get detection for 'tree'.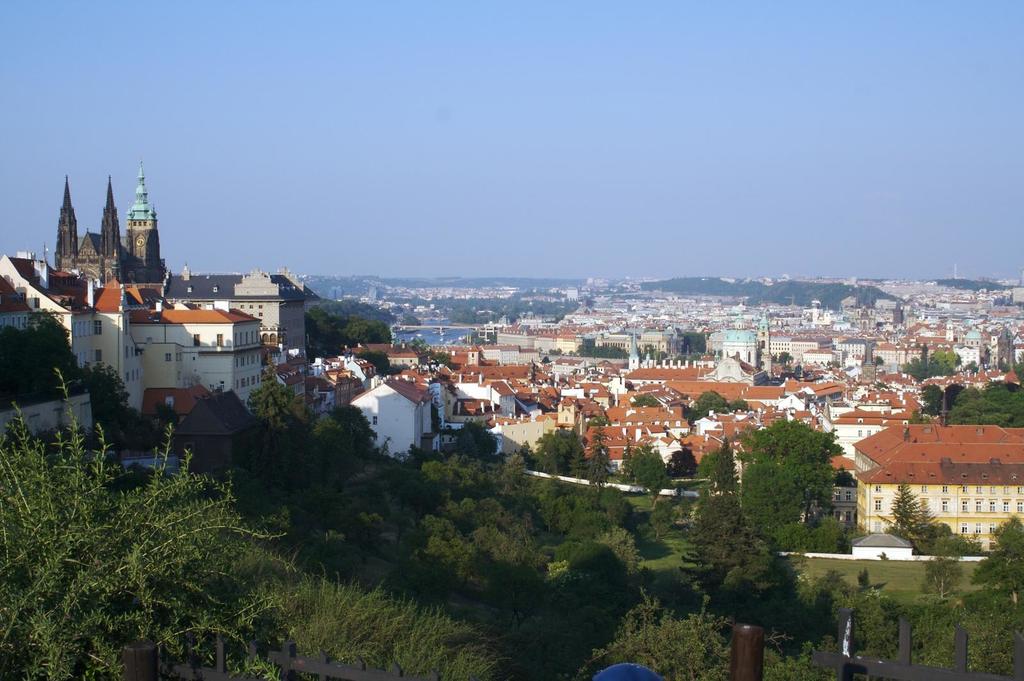
Detection: bbox=(925, 543, 959, 595).
